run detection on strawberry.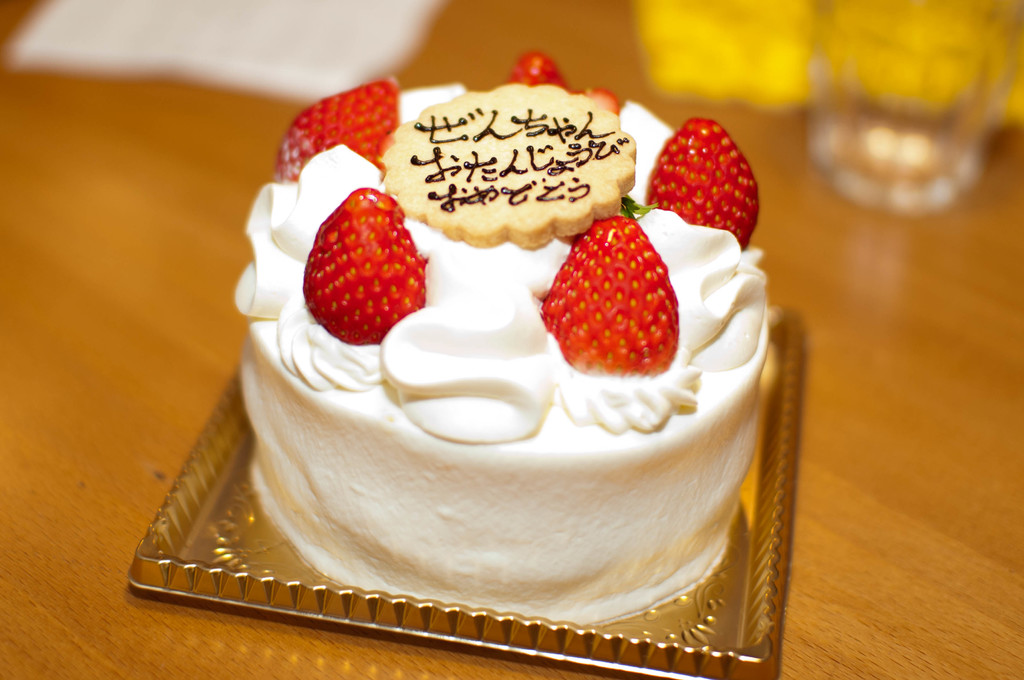
Result: 543/210/678/376.
